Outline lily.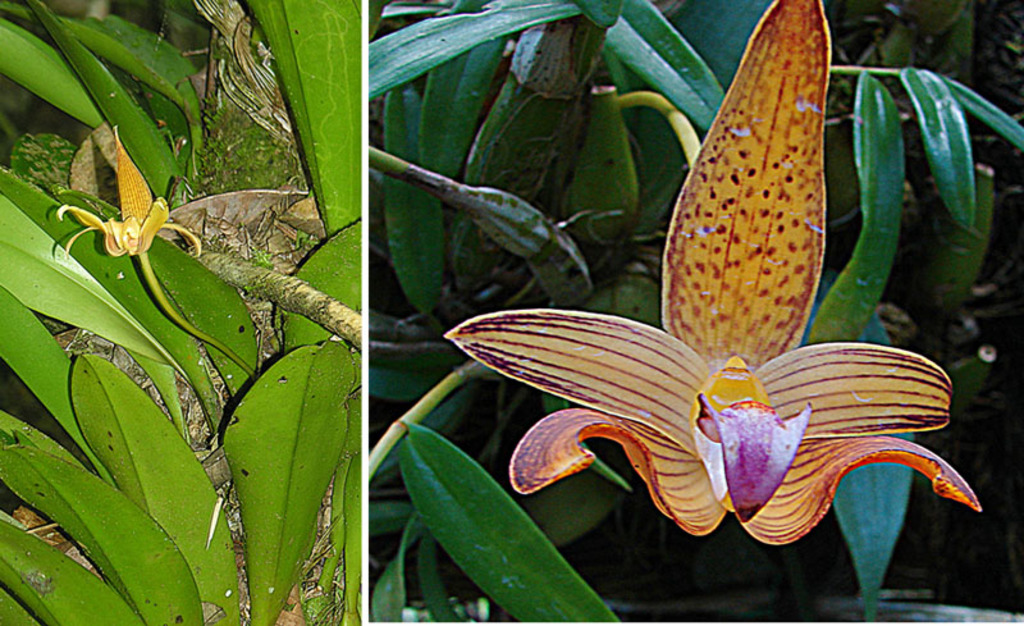
Outline: box=[447, 0, 984, 547].
